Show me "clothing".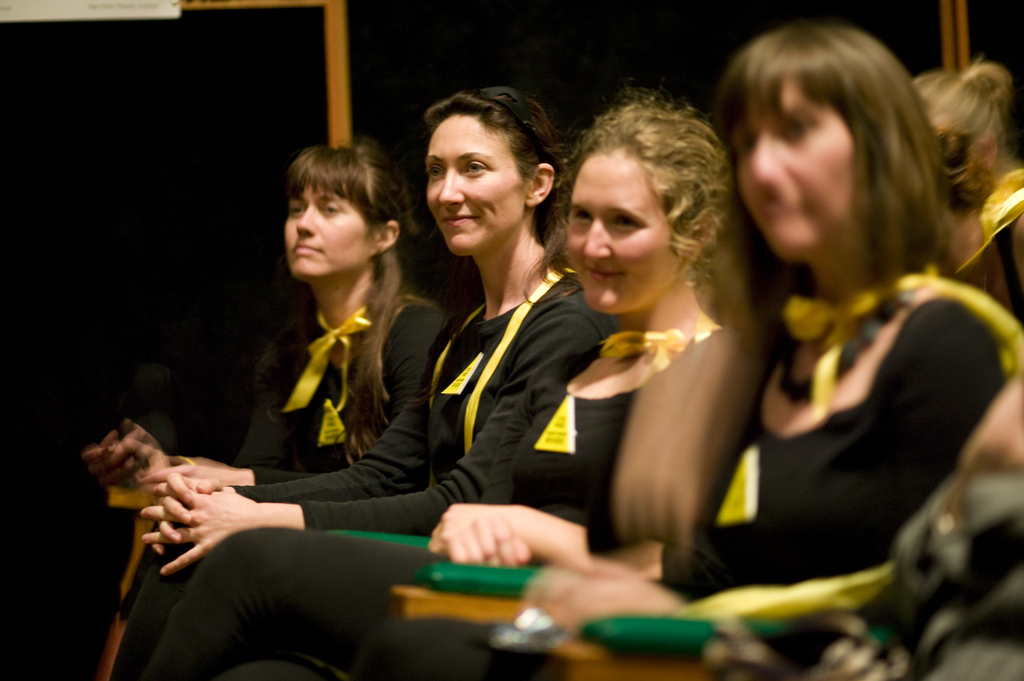
"clothing" is here: bbox=(382, 274, 1021, 680).
